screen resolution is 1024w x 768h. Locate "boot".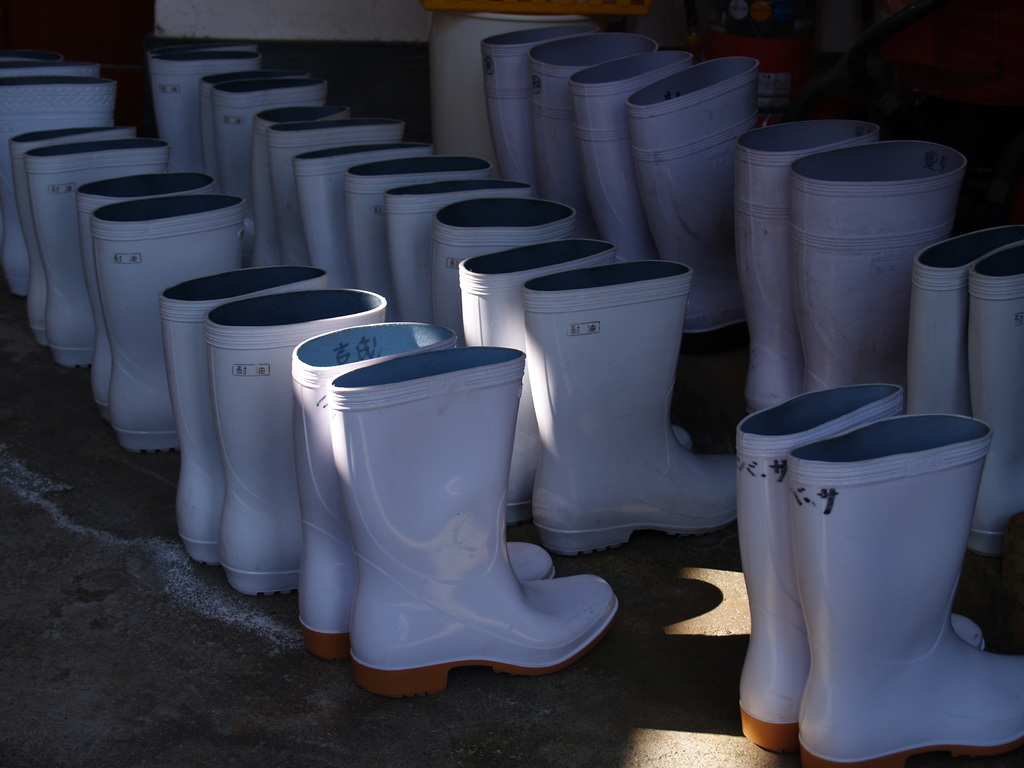
x1=206 y1=65 x2=329 y2=184.
